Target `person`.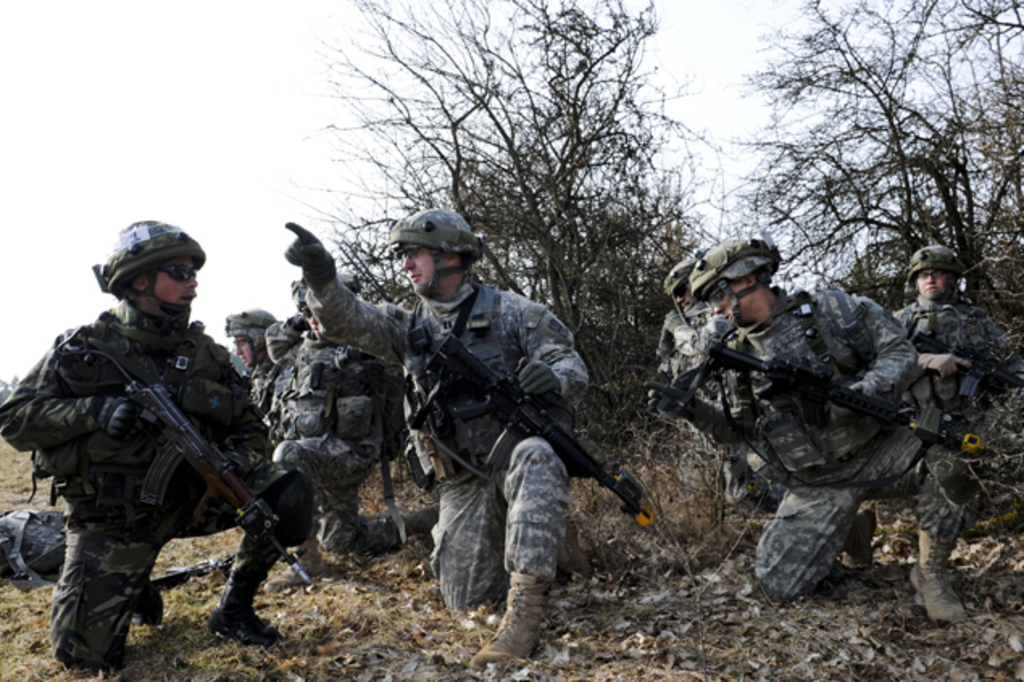
Target region: l=223, t=318, r=289, b=408.
